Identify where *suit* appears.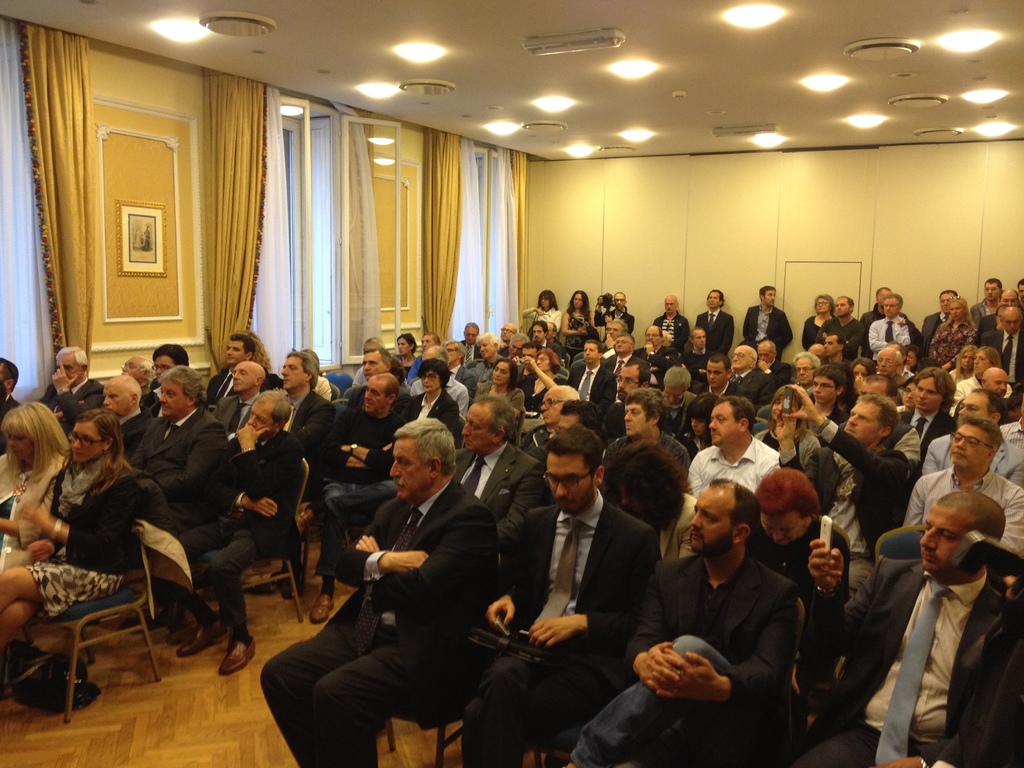
Appears at locate(604, 355, 646, 374).
